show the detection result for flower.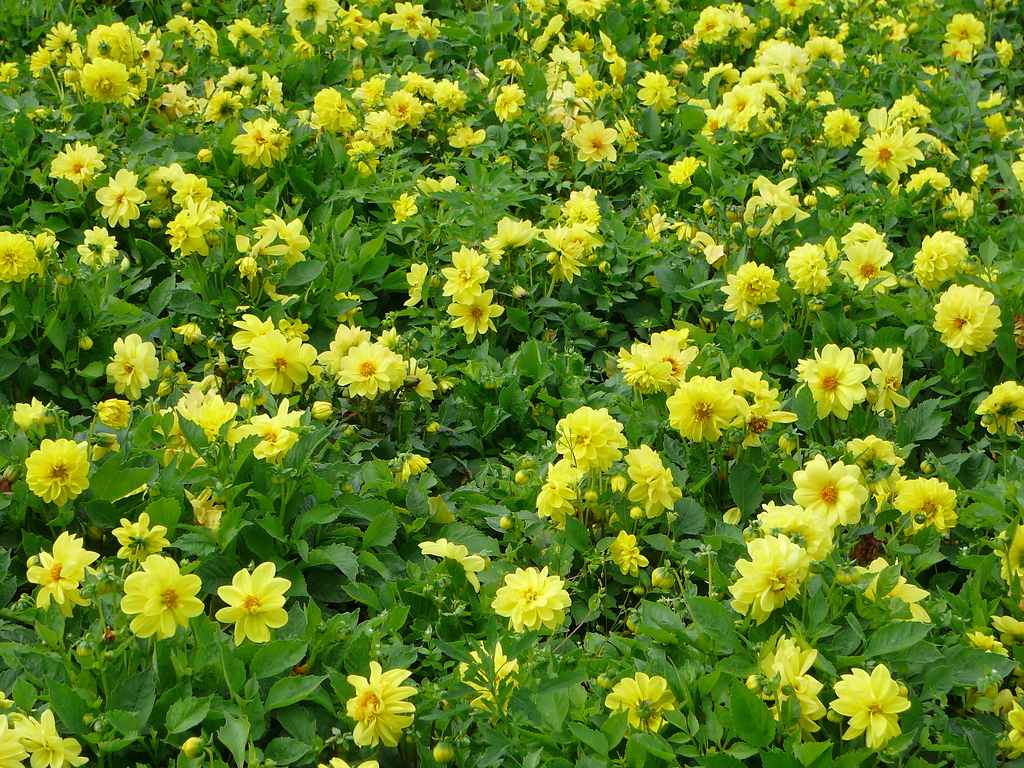
rect(108, 555, 196, 641).
